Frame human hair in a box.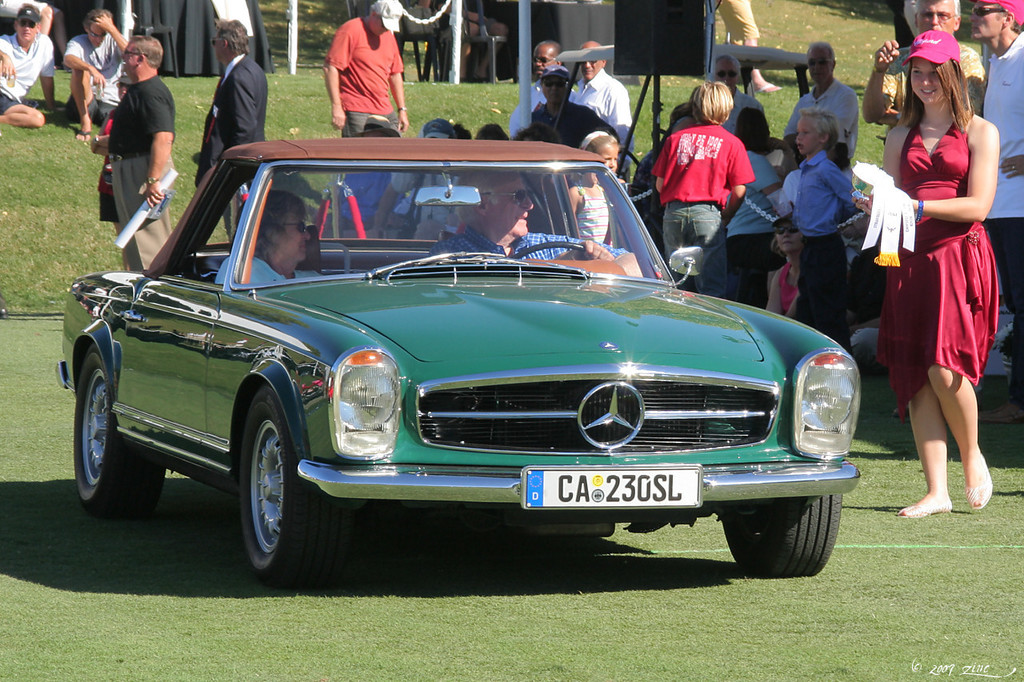
detection(769, 221, 793, 260).
